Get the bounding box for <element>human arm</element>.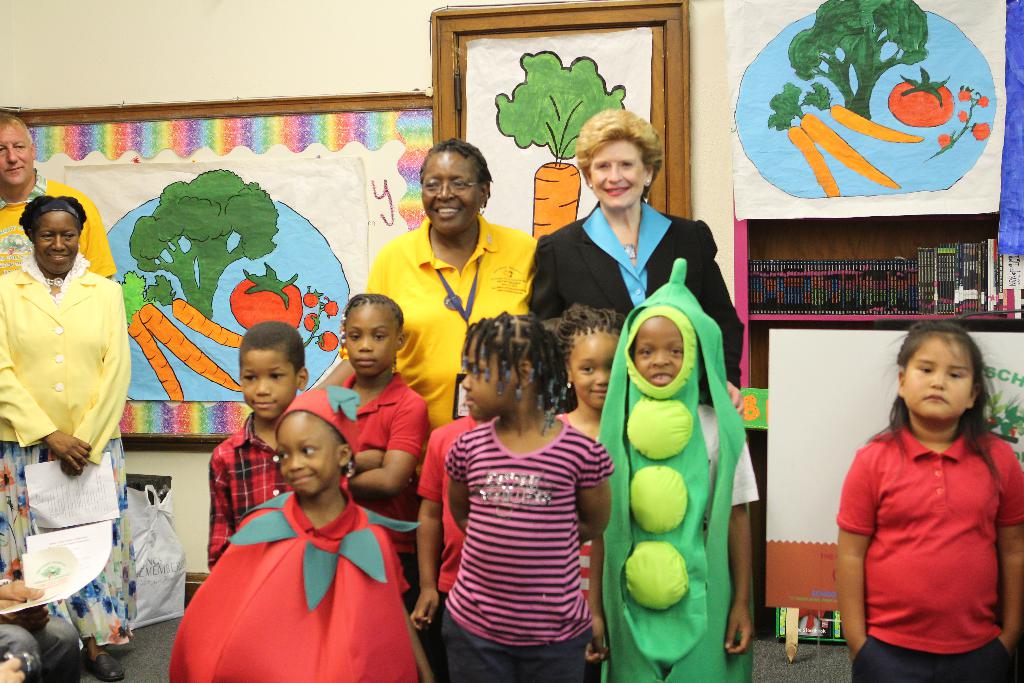
(left=717, top=441, right=757, bottom=657).
